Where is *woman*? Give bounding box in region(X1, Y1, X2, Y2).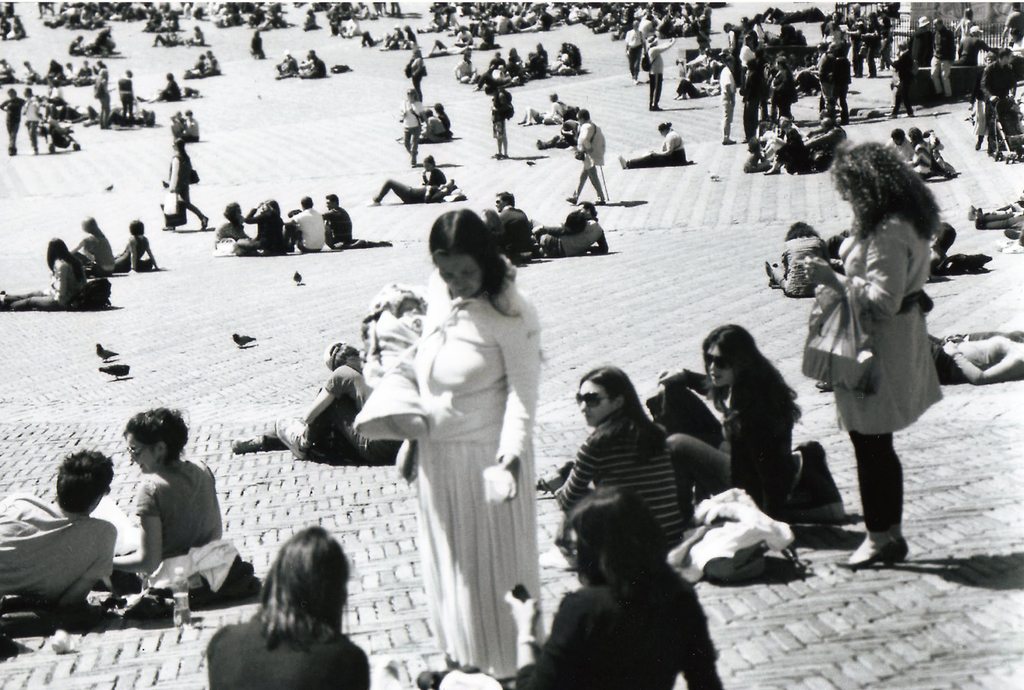
region(371, 204, 549, 675).
